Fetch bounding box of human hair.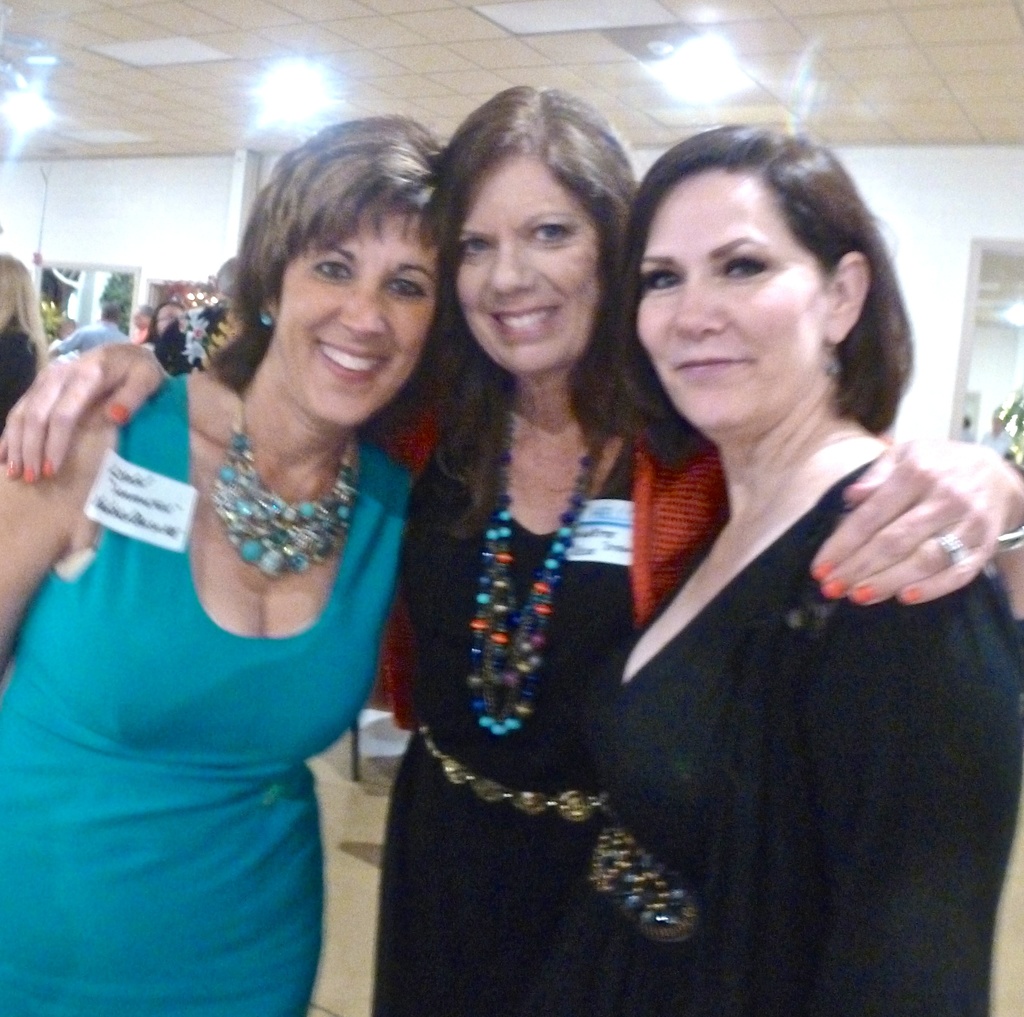
Bbox: crop(415, 81, 646, 538).
